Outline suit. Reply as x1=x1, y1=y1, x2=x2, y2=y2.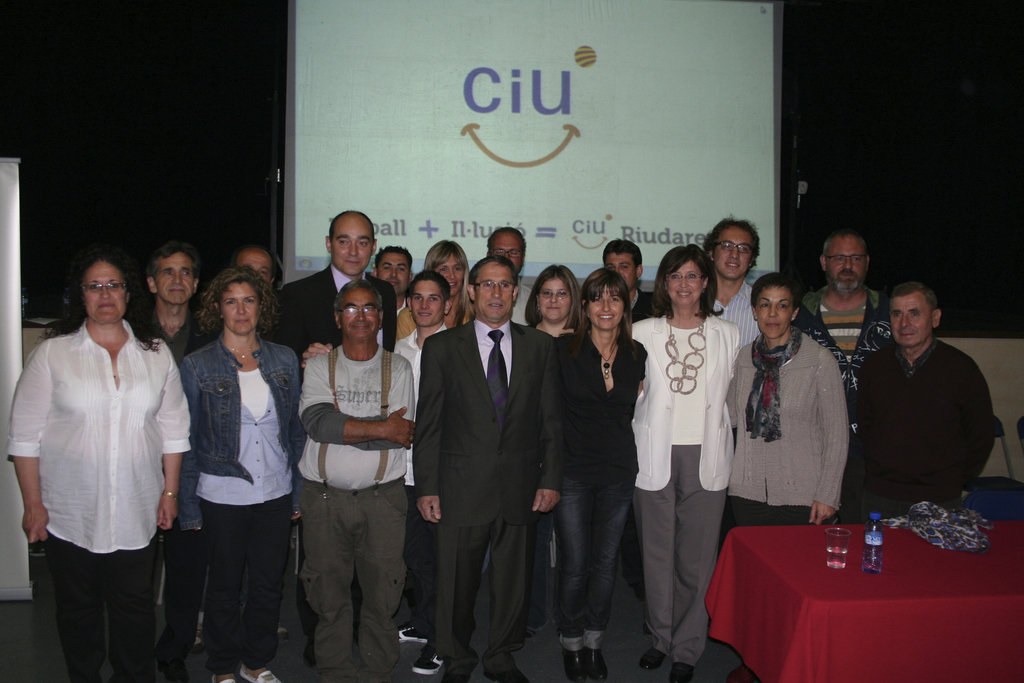
x1=268, y1=257, x2=399, y2=645.
